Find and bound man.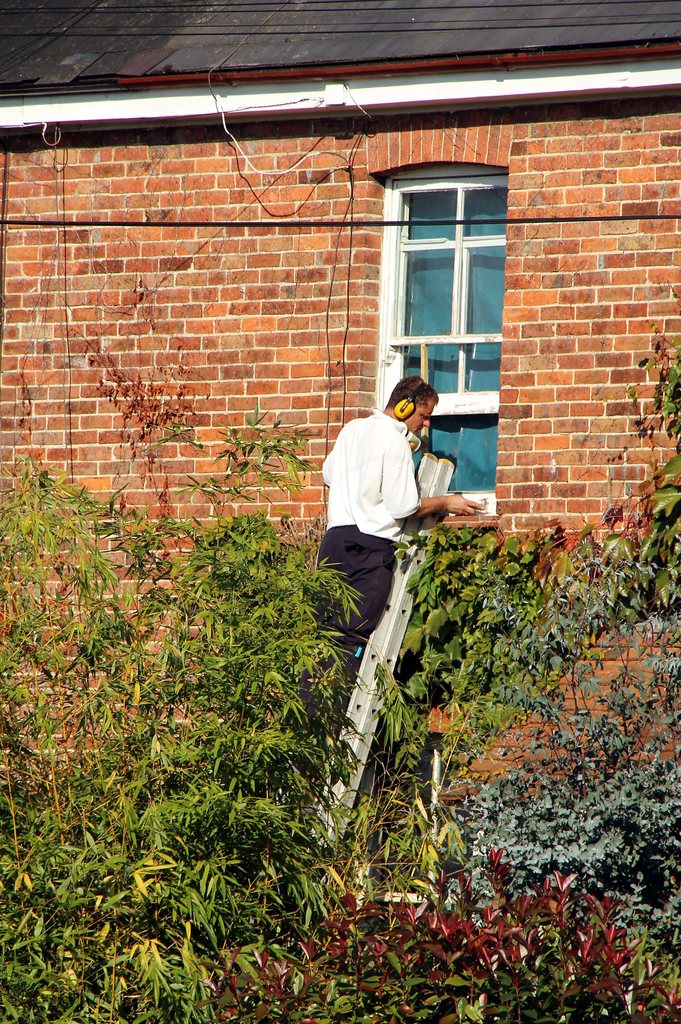
Bound: 313/370/456/689.
